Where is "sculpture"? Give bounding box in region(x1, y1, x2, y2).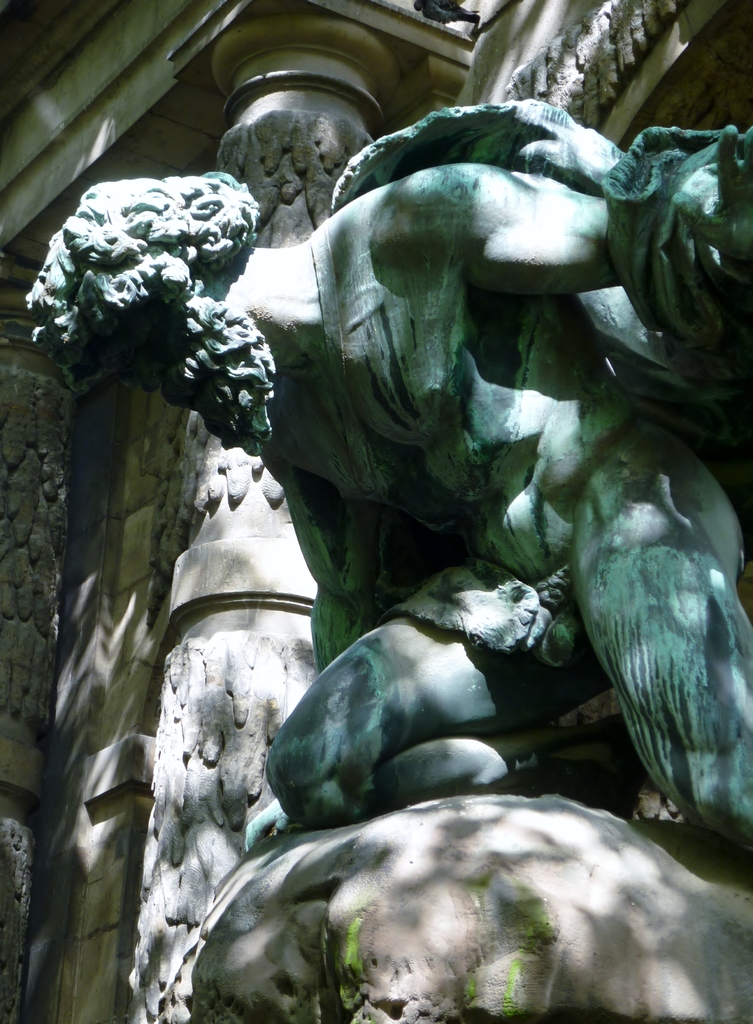
region(99, 61, 723, 942).
